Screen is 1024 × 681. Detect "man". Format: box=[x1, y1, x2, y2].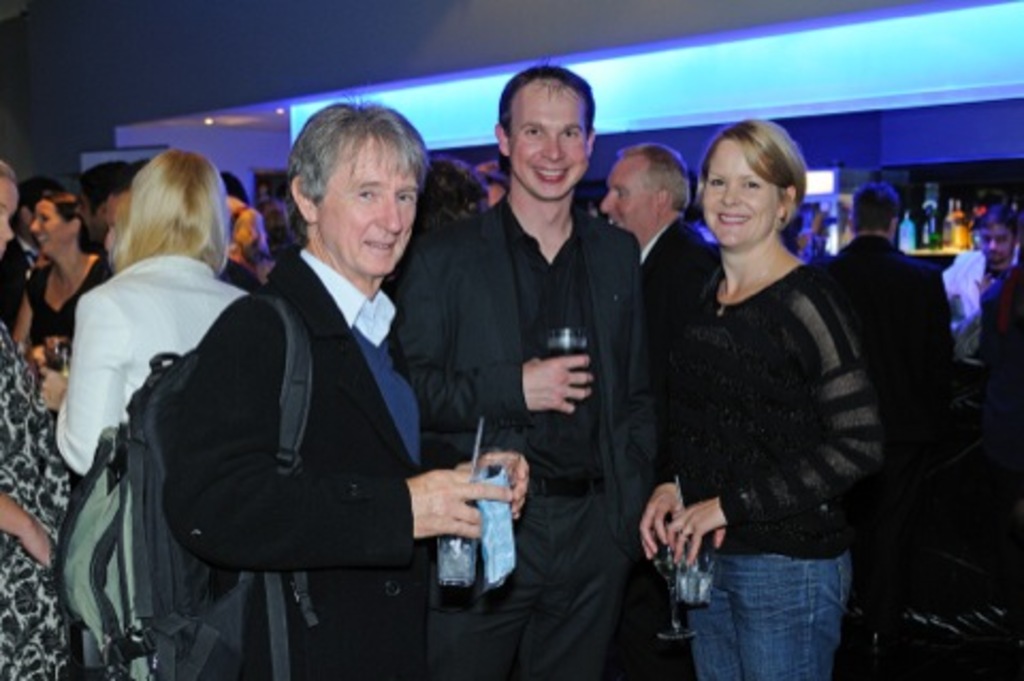
box=[117, 115, 489, 649].
